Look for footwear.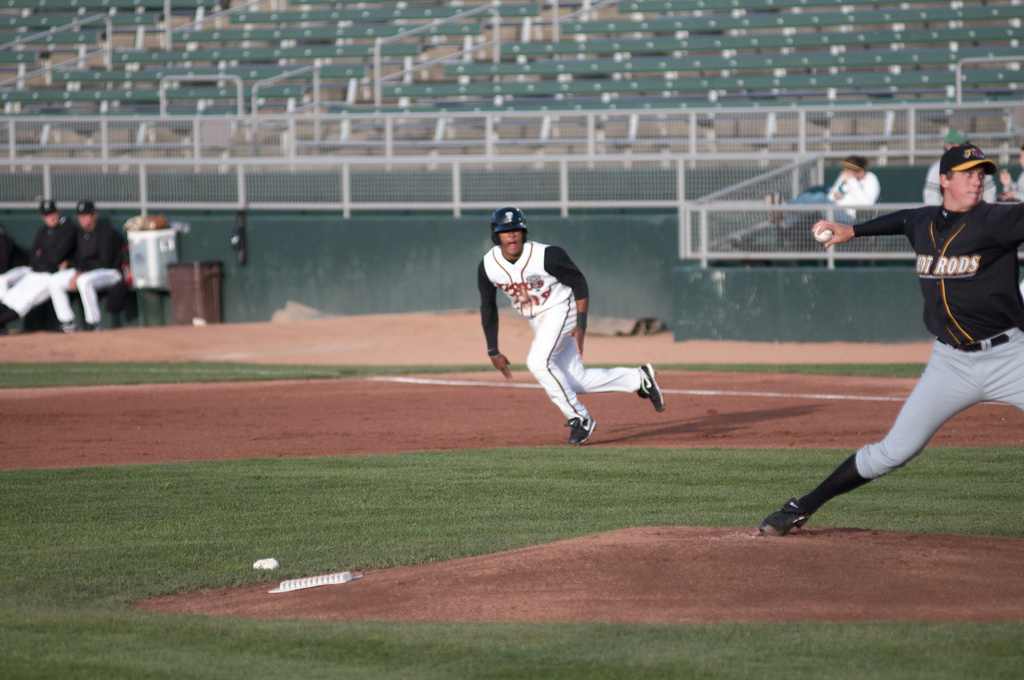
Found: crop(755, 495, 815, 540).
